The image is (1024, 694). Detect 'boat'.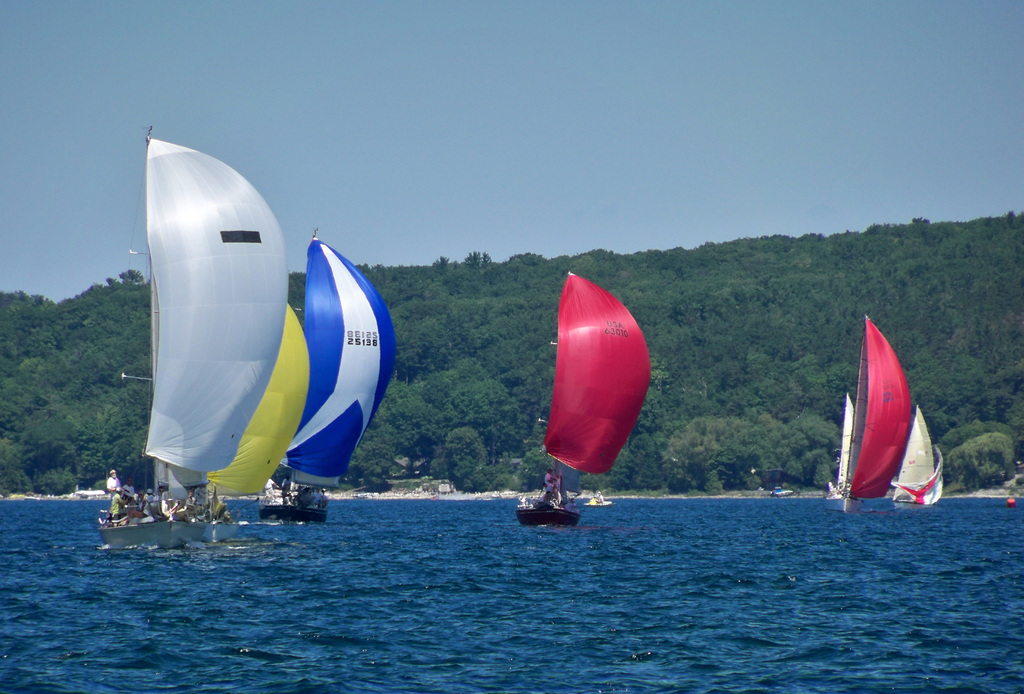
Detection: 508, 272, 657, 534.
